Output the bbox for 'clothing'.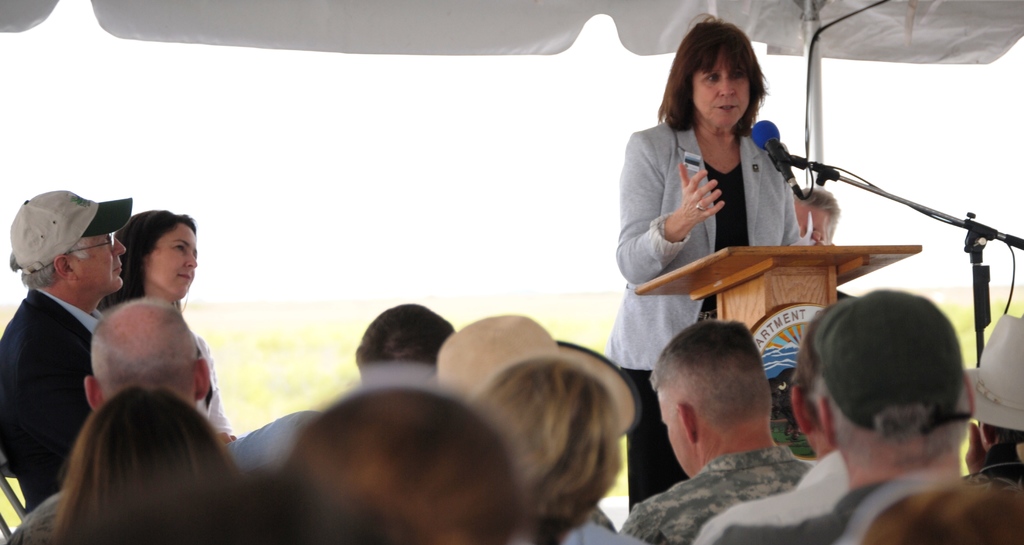
(6, 242, 122, 485).
